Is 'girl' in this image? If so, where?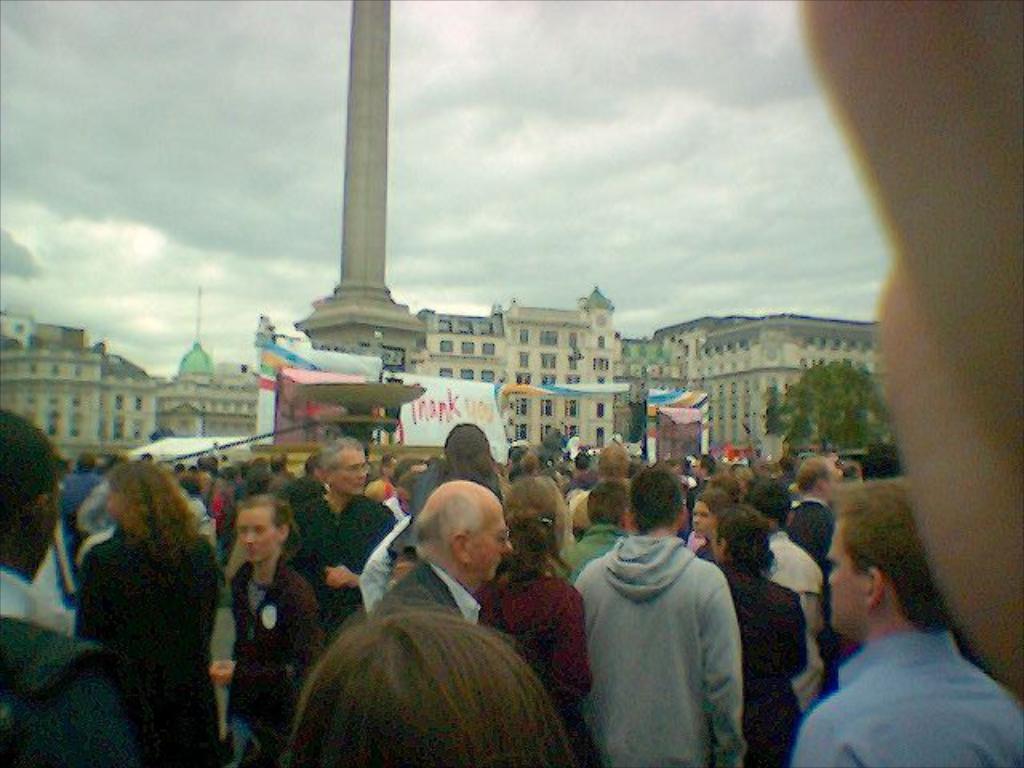
Yes, at region(714, 506, 806, 766).
